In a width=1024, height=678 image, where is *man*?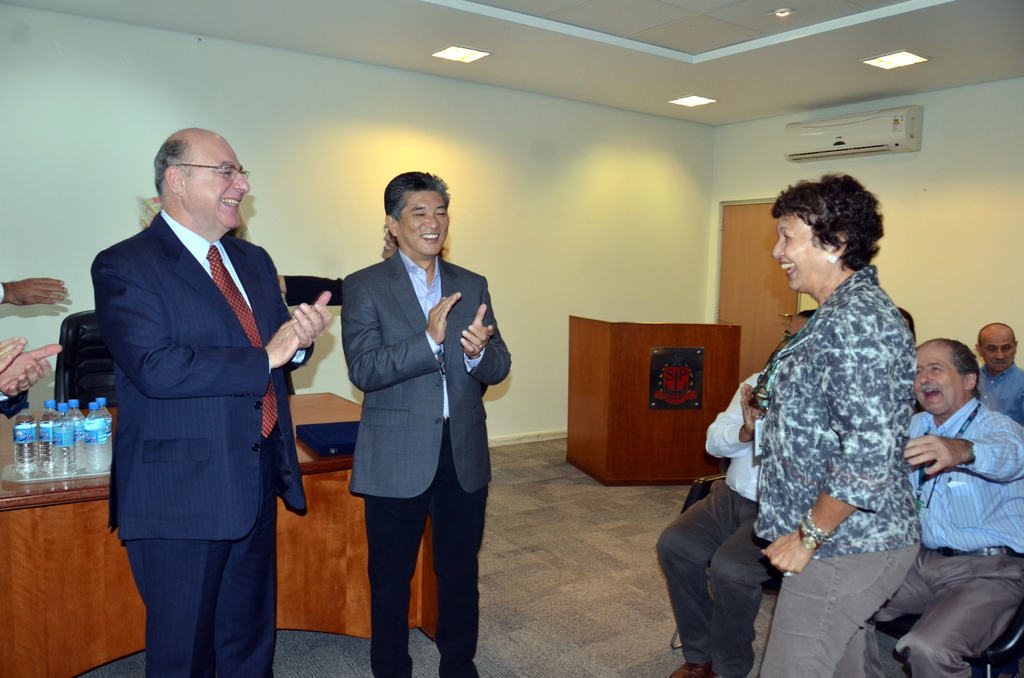
x1=342 y1=169 x2=511 y2=677.
